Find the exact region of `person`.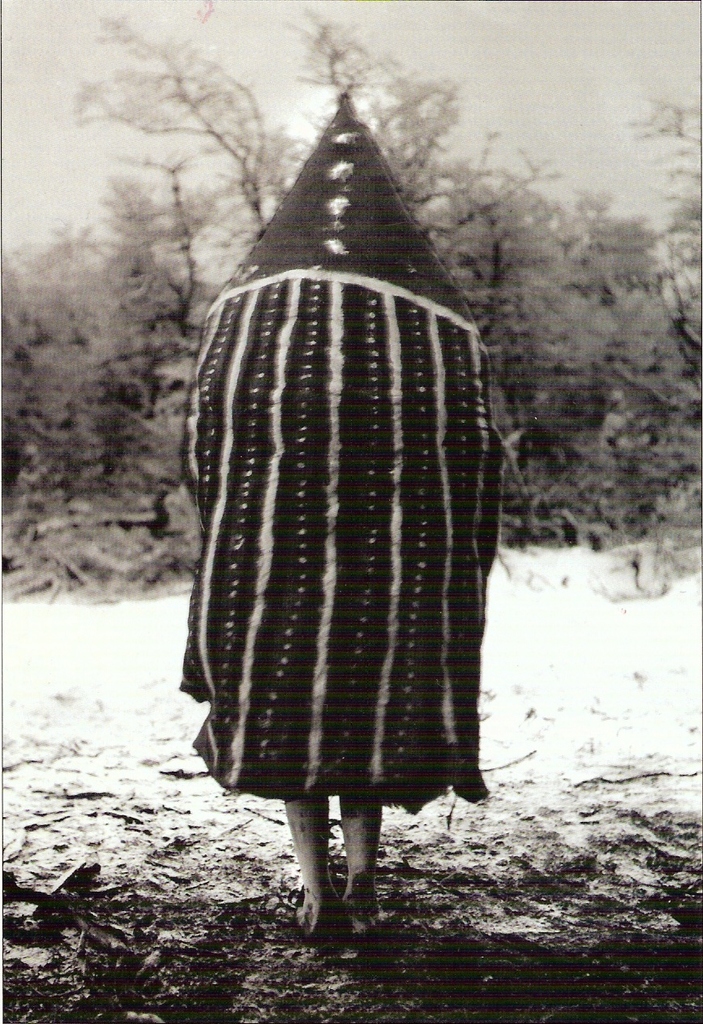
Exact region: 202:91:531:921.
